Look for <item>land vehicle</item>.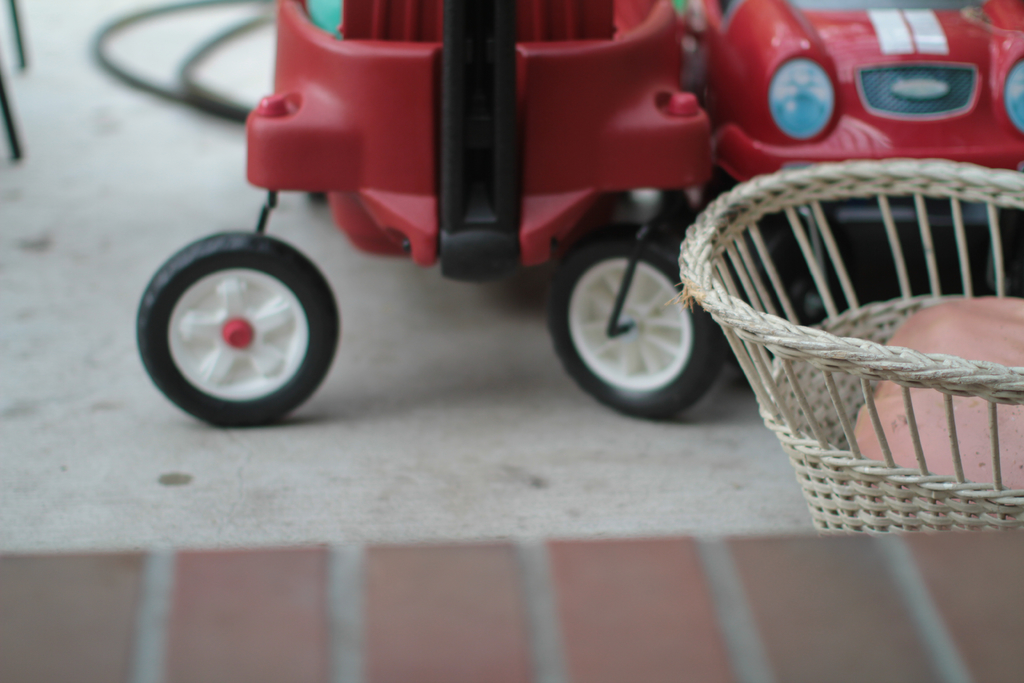
Found: (left=135, top=12, right=772, bottom=429).
